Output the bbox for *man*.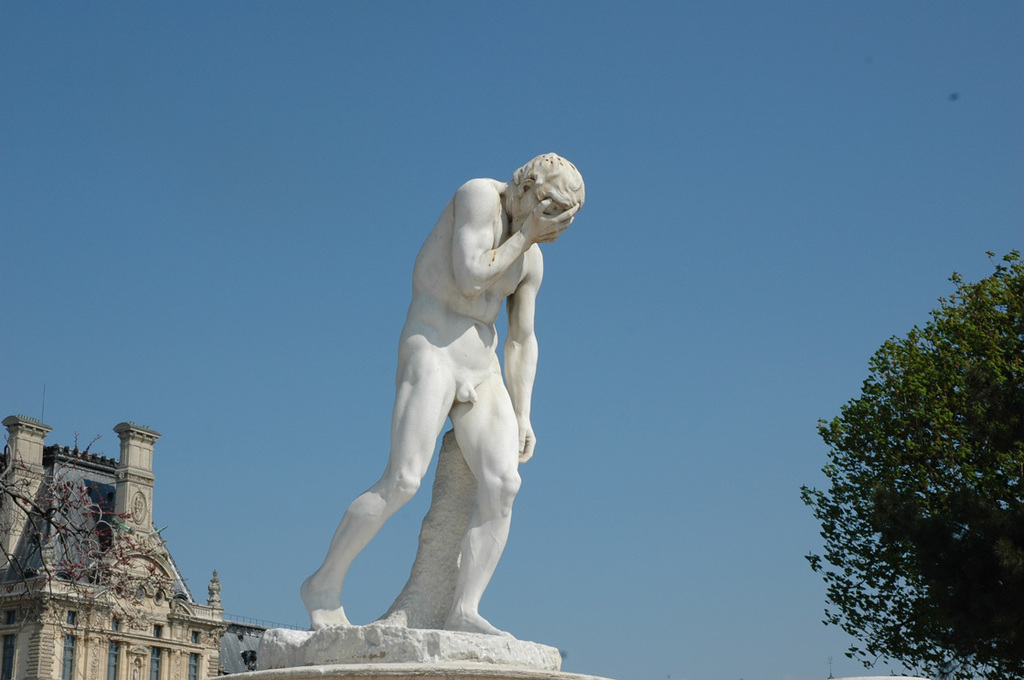
region(305, 152, 566, 660).
